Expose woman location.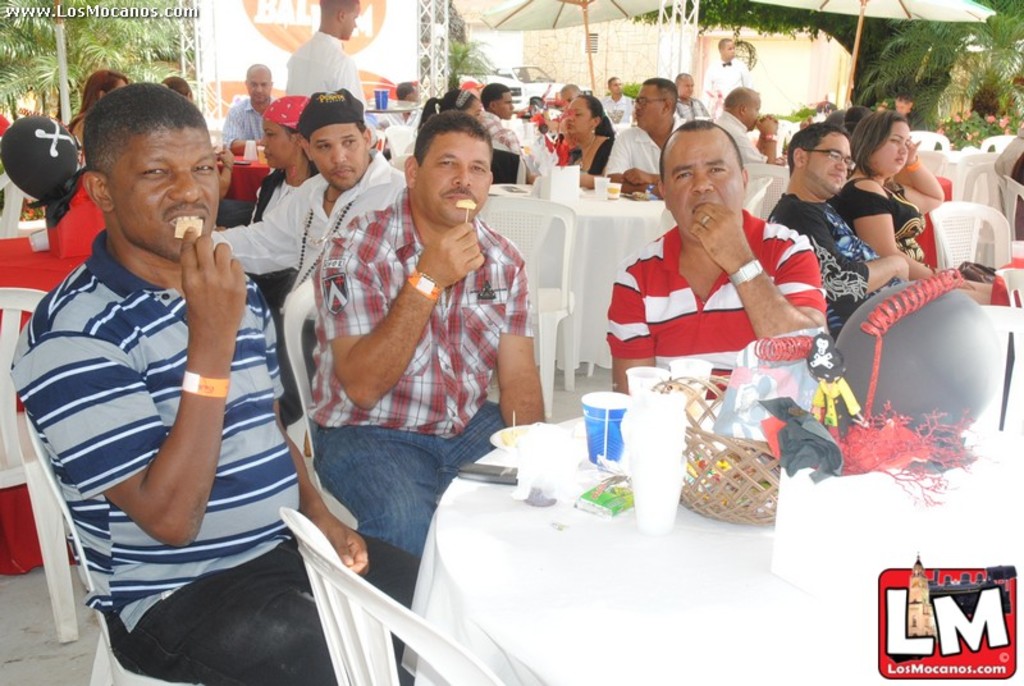
Exposed at 415:83:484:133.
